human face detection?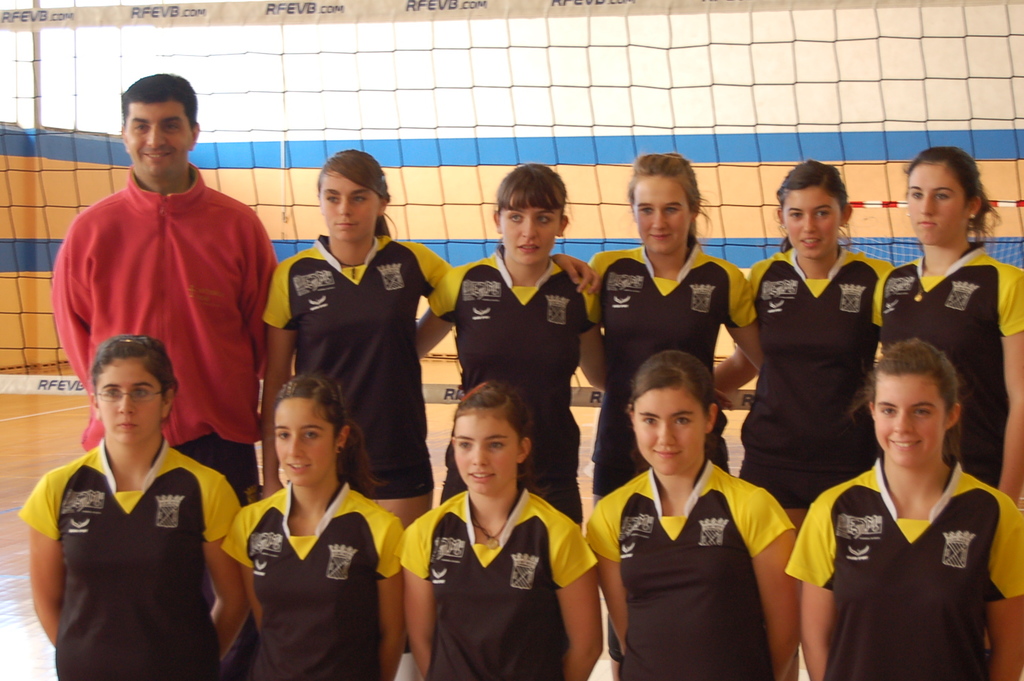
(left=906, top=160, right=963, bottom=247)
